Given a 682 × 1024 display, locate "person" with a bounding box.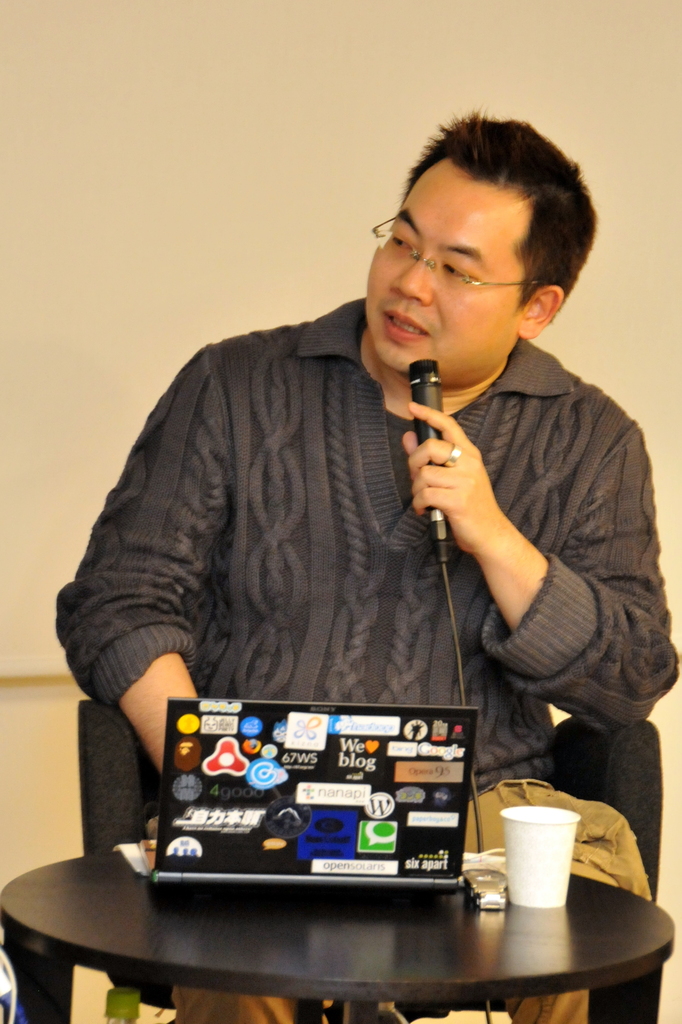
Located: crop(67, 115, 659, 892).
